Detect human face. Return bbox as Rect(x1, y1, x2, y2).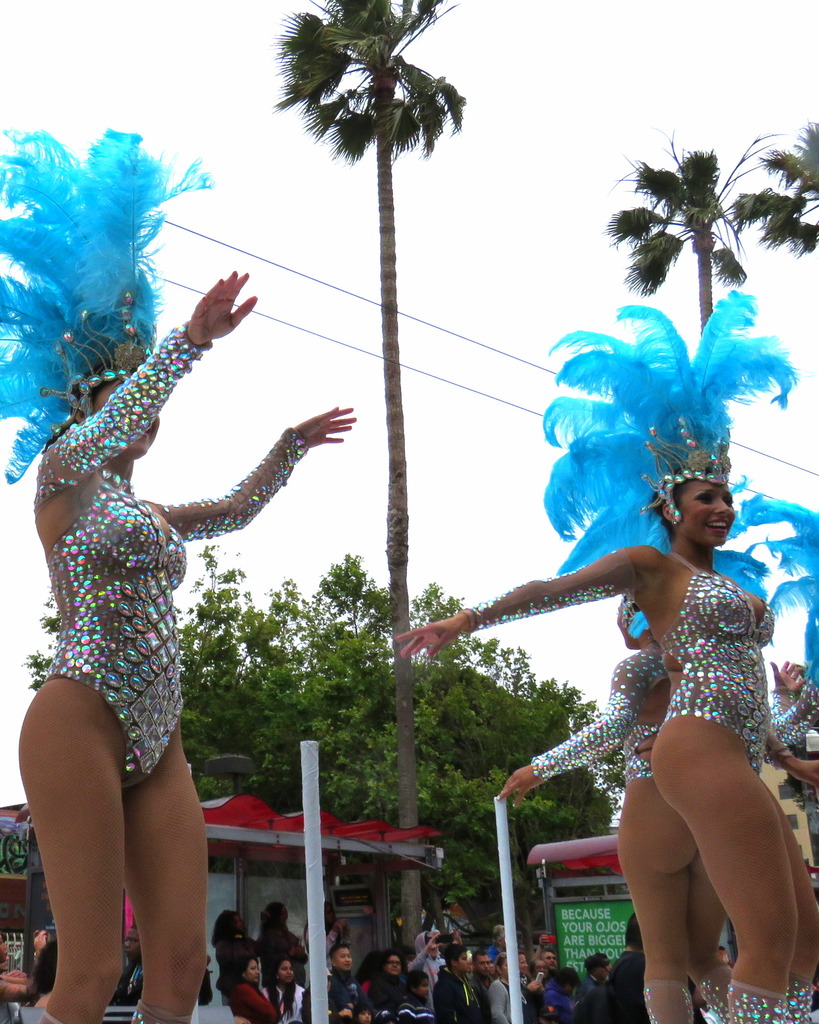
Rect(593, 961, 612, 984).
